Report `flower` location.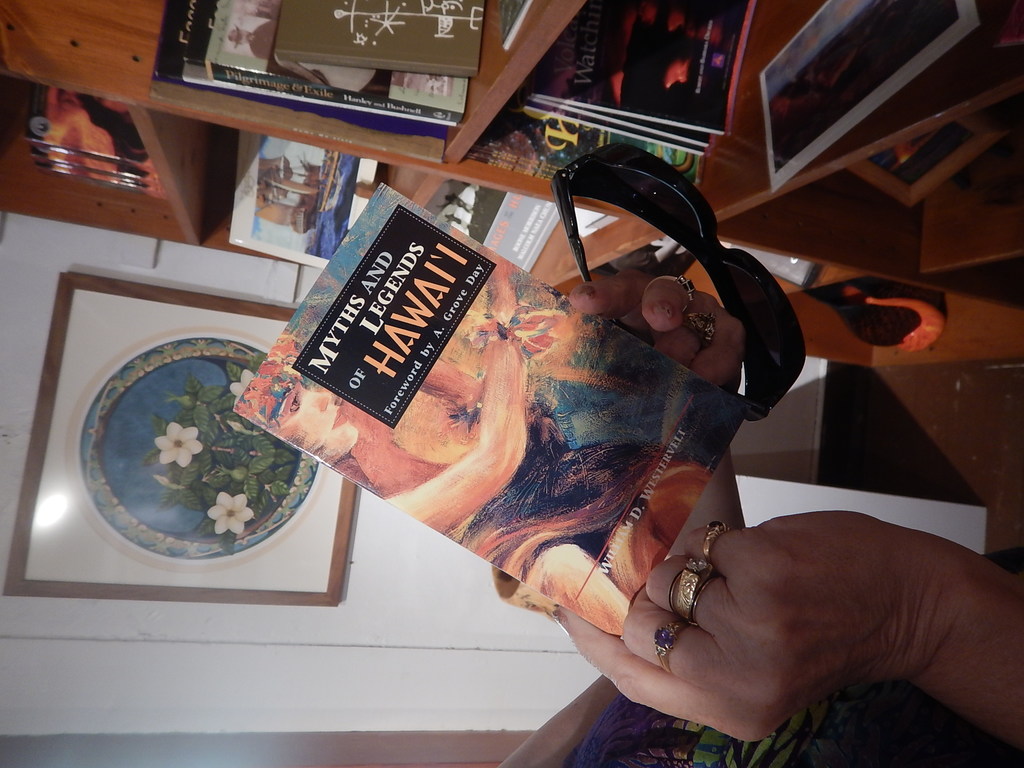
Report: x1=205 y1=488 x2=256 y2=537.
